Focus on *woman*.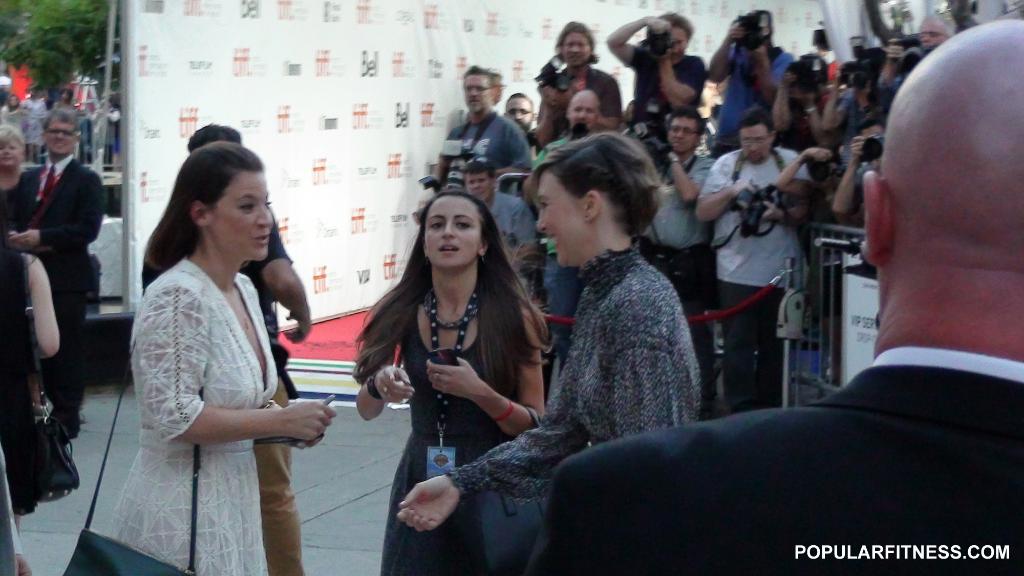
Focused at <bbox>0, 125, 37, 258</bbox>.
